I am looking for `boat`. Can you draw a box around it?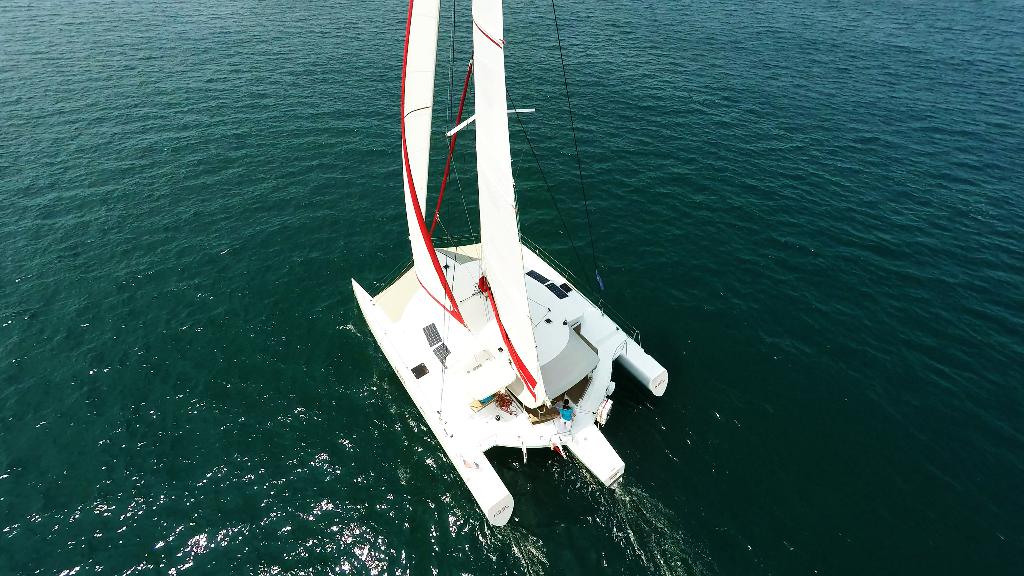
Sure, the bounding box is 337:6:673:529.
